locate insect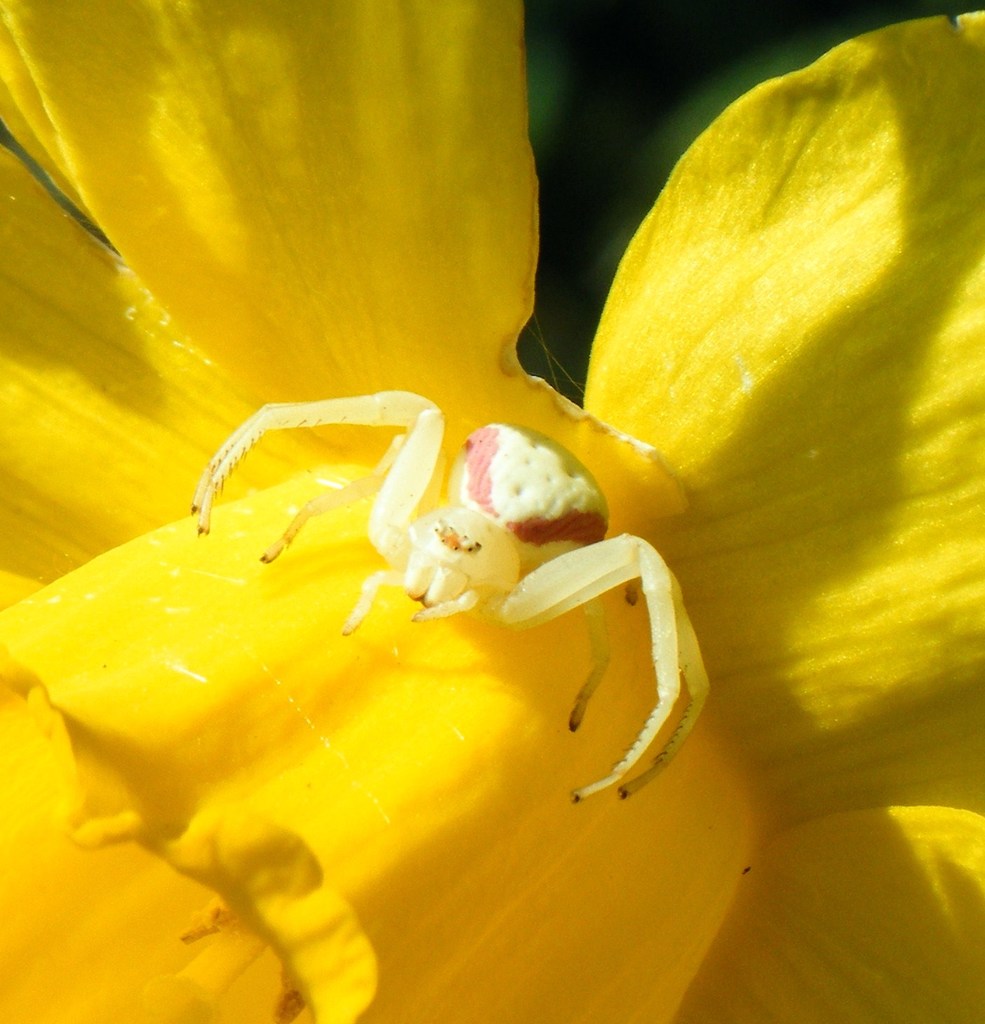
[x1=182, y1=384, x2=719, y2=821]
